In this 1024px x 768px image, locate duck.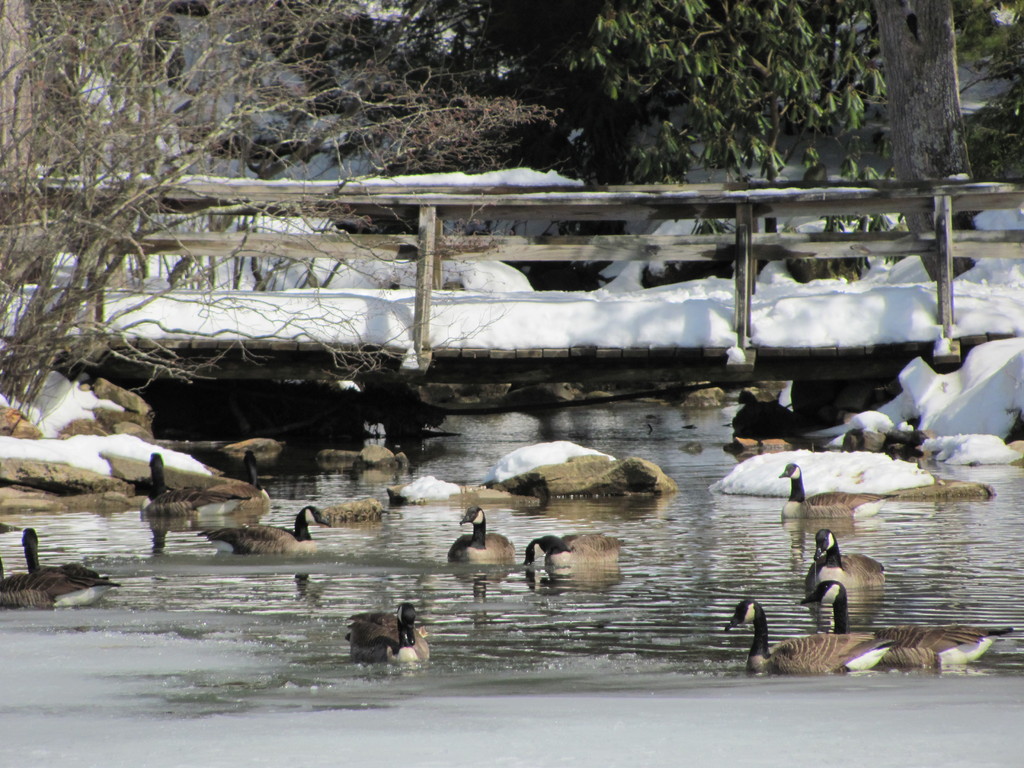
Bounding box: [left=778, top=456, right=889, bottom=504].
